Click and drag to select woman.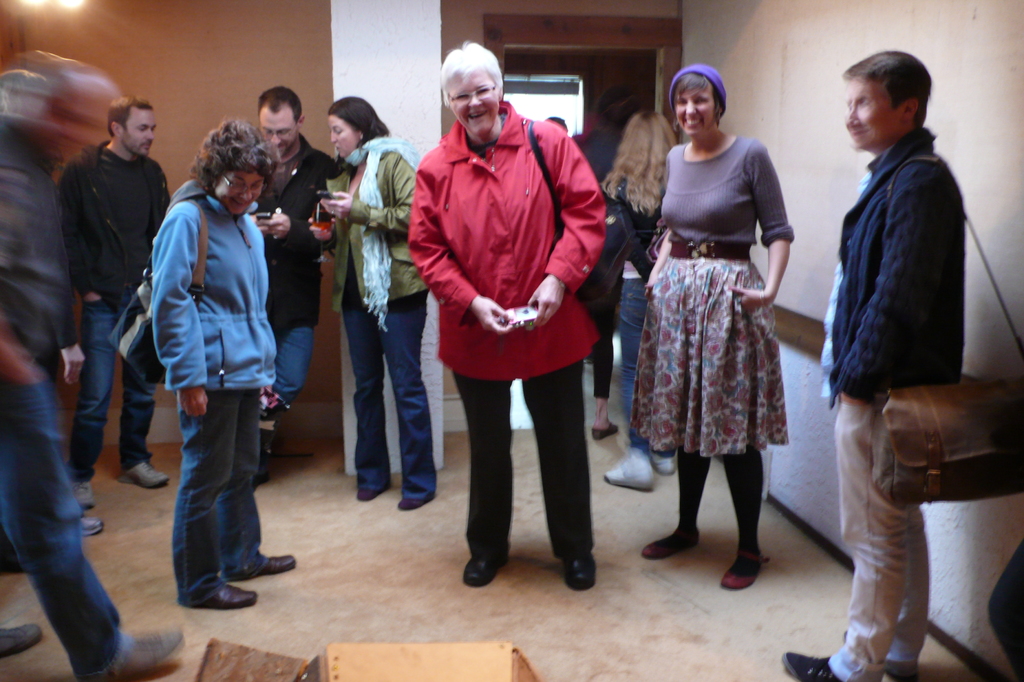
Selection: <region>629, 68, 796, 590</region>.
